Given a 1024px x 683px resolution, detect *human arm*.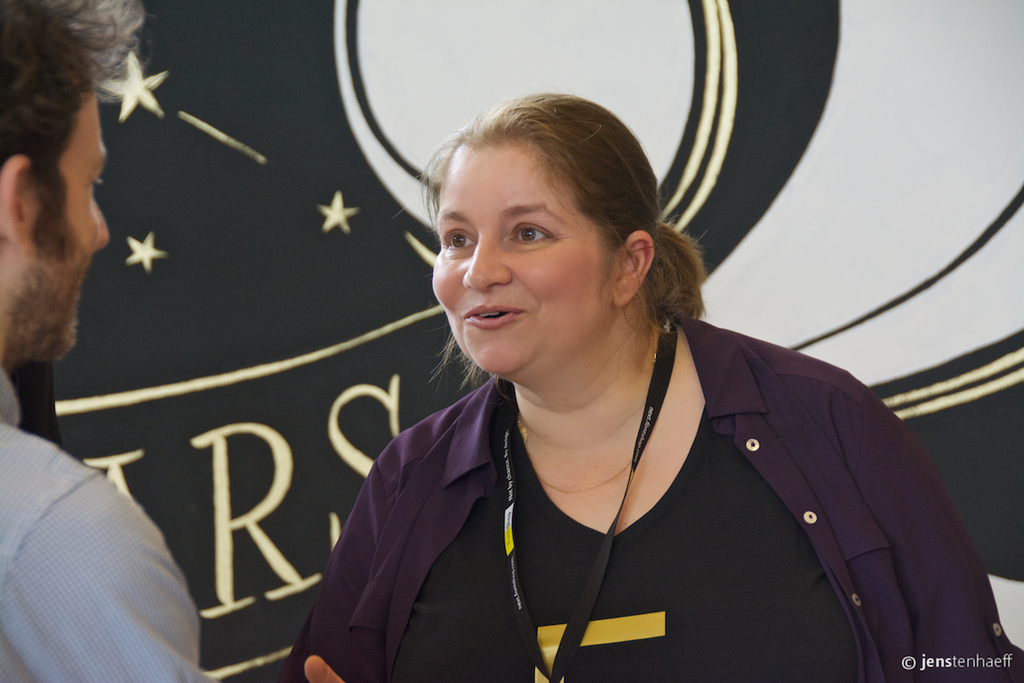
x1=870 y1=417 x2=1023 y2=682.
